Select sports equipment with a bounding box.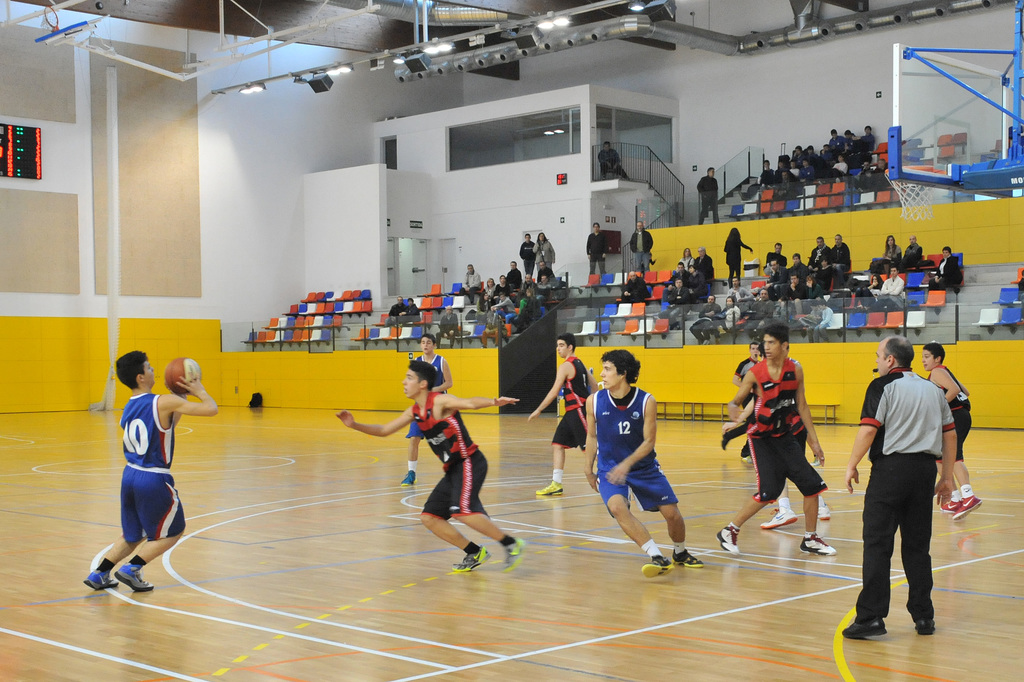
[843, 615, 887, 639].
